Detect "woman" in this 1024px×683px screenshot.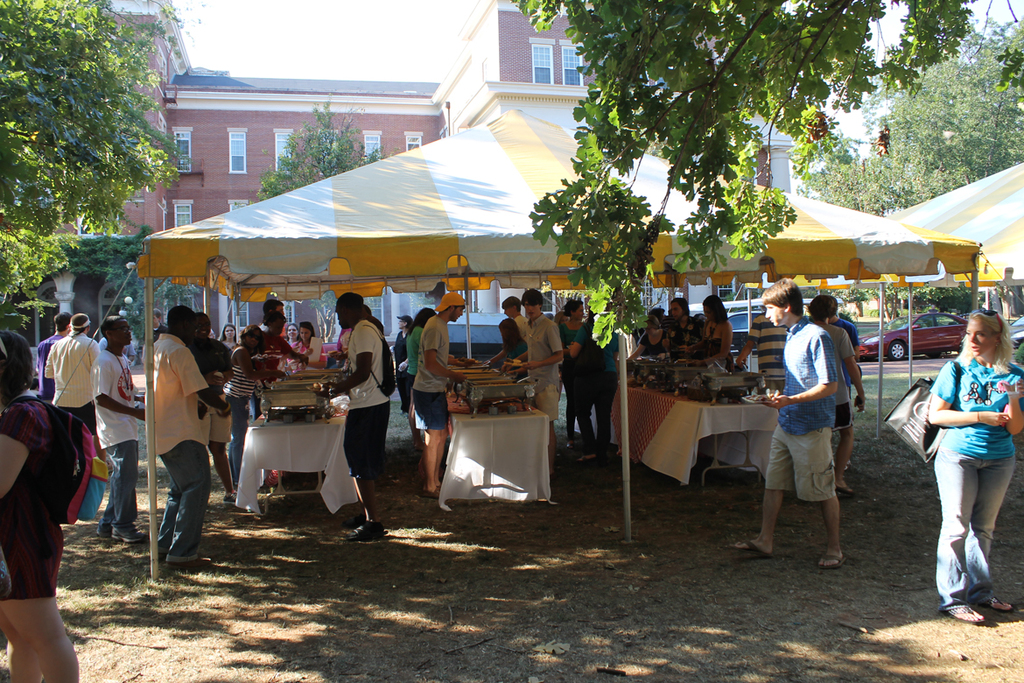
Detection: <box>225,322,284,489</box>.
